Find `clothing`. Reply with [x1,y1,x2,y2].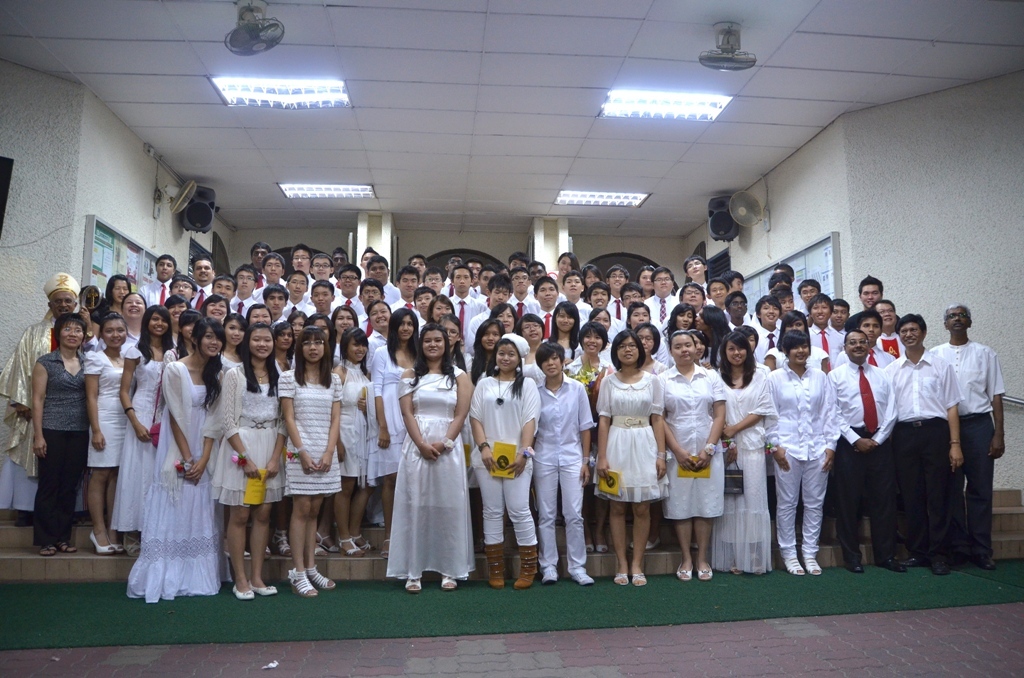
[668,364,727,520].
